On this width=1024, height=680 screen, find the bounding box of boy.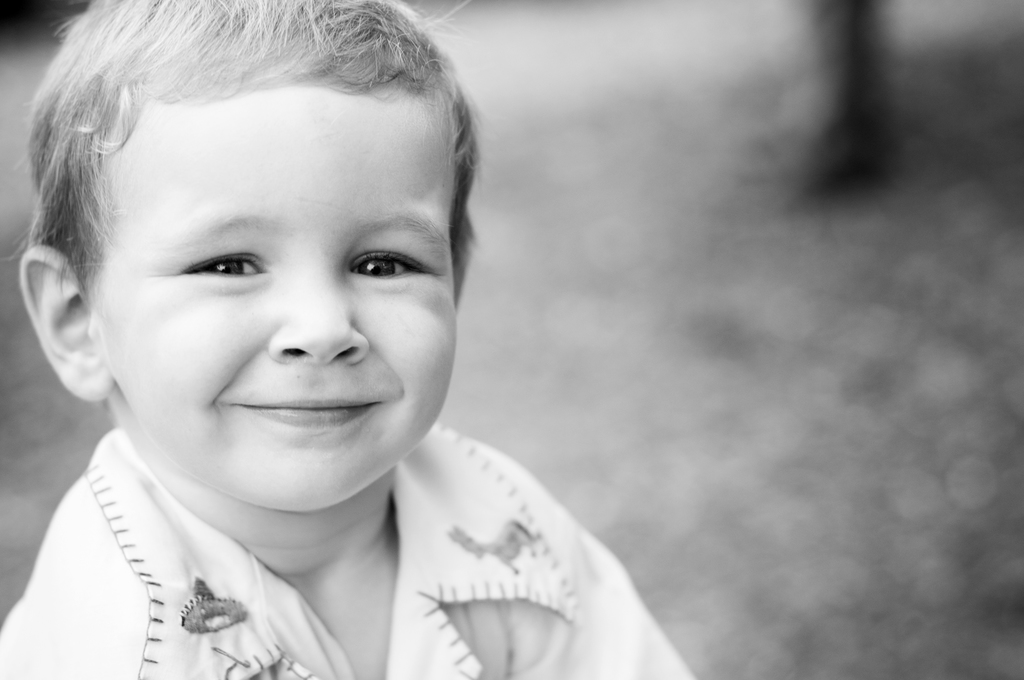
Bounding box: x1=0 y1=4 x2=652 y2=679.
